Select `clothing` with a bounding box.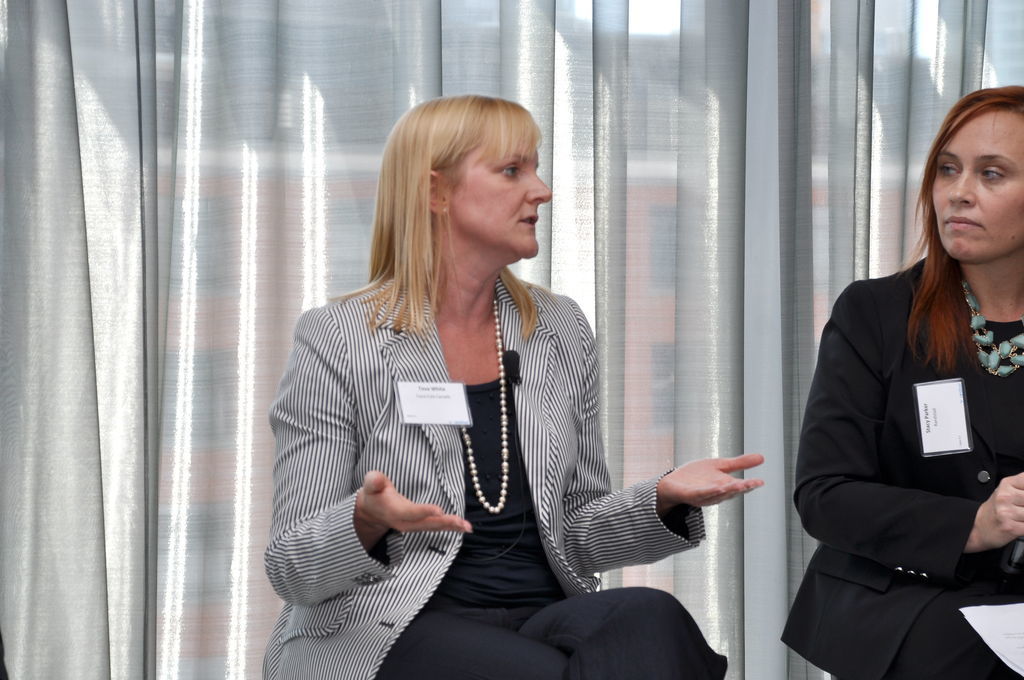
(778,252,1023,679).
